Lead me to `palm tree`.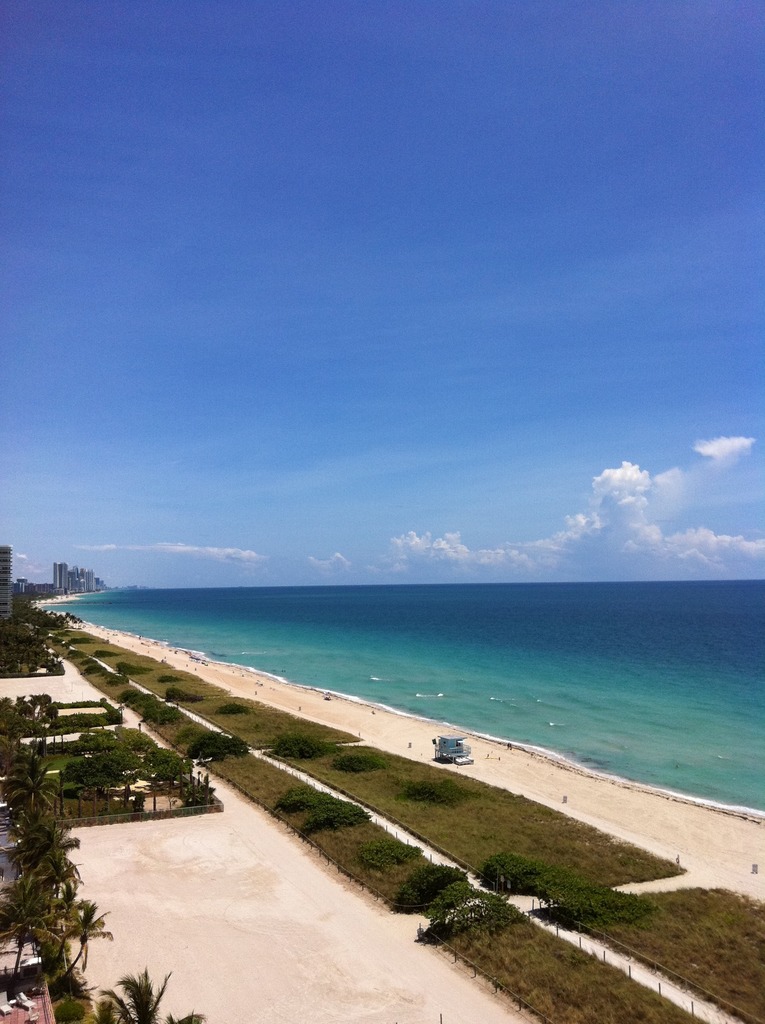
Lead to box(6, 749, 120, 999).
